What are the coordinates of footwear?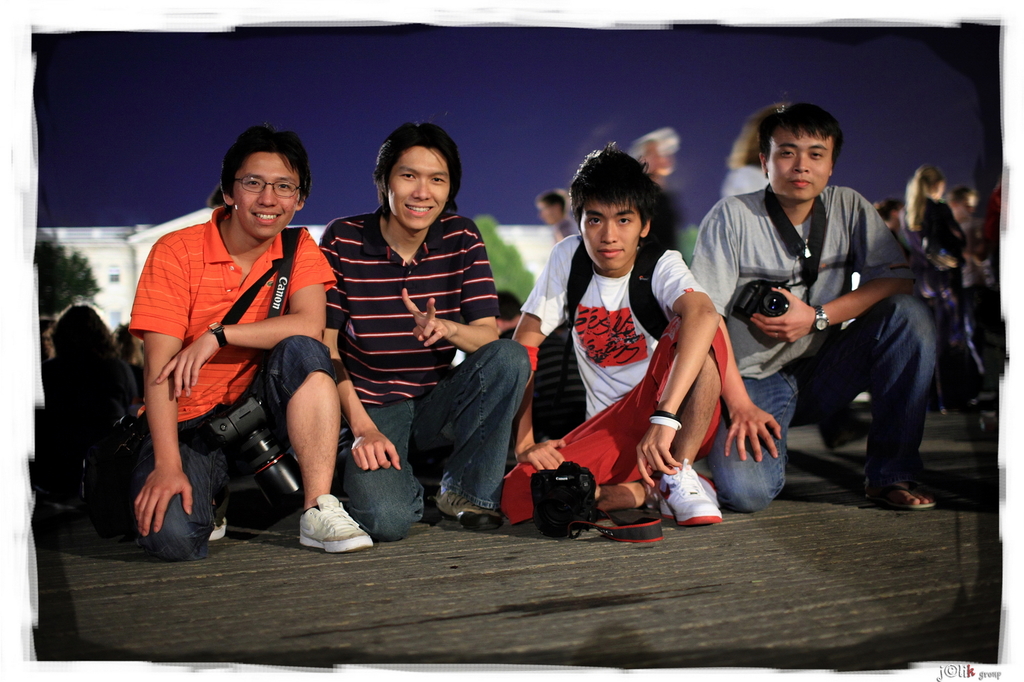
208,515,228,541.
